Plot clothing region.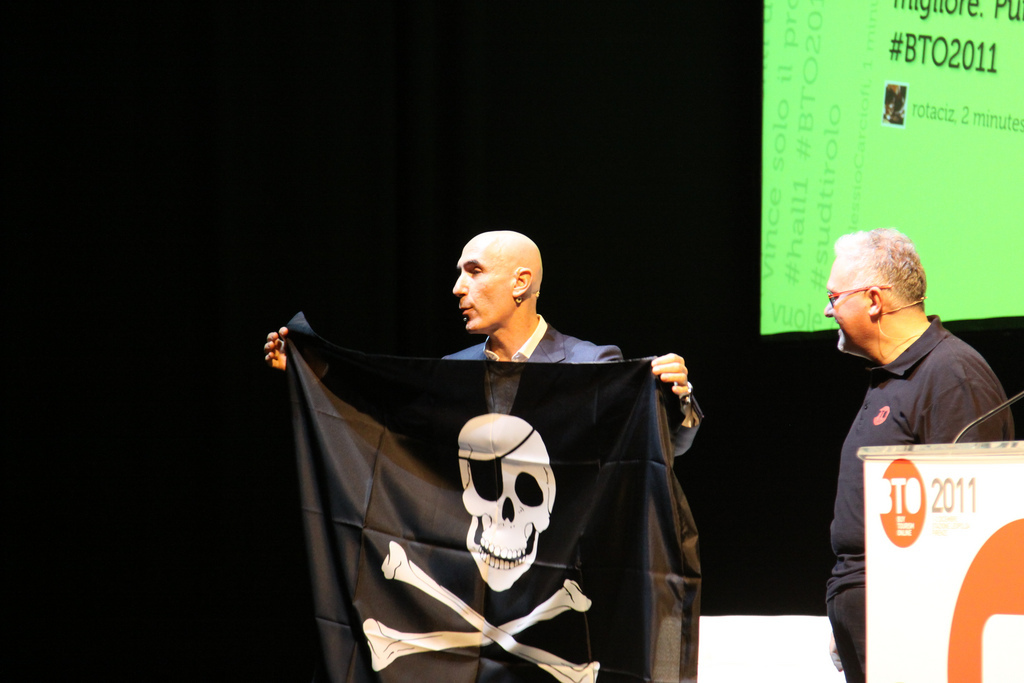
Plotted at [441, 320, 699, 461].
